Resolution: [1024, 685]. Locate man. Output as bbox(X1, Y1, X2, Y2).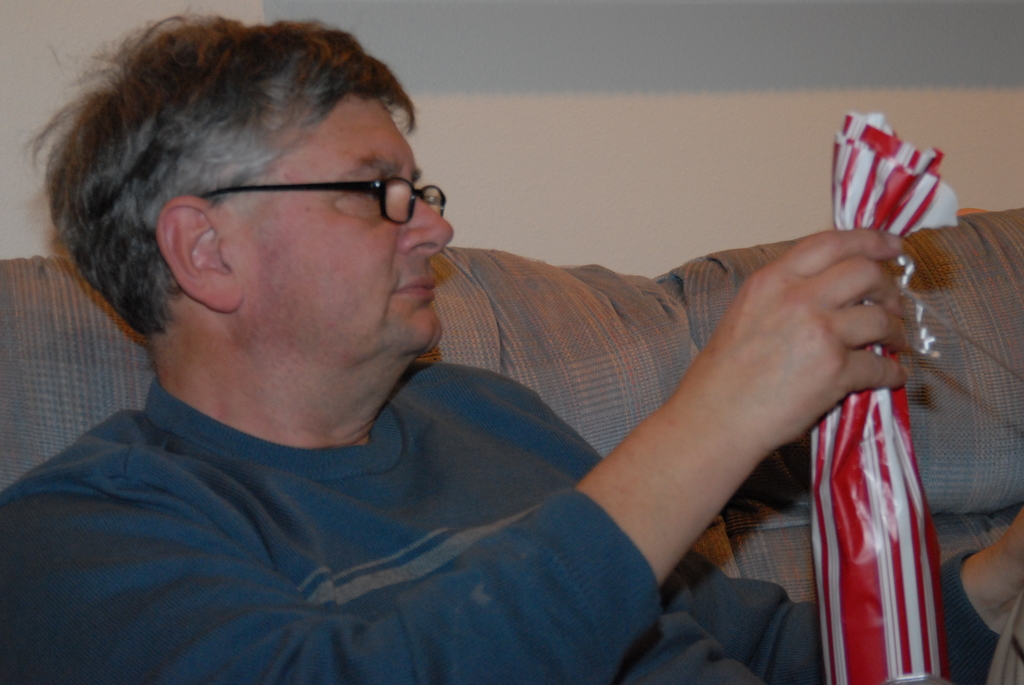
bbox(9, 17, 954, 681).
